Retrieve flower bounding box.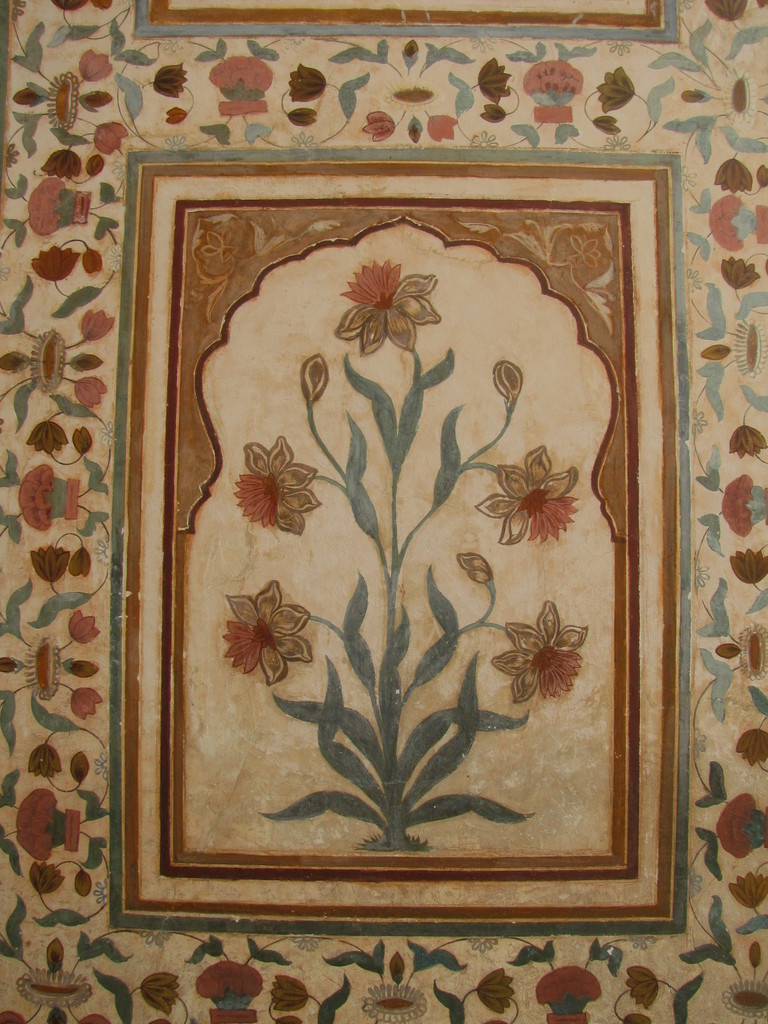
Bounding box: [595,63,634,104].
